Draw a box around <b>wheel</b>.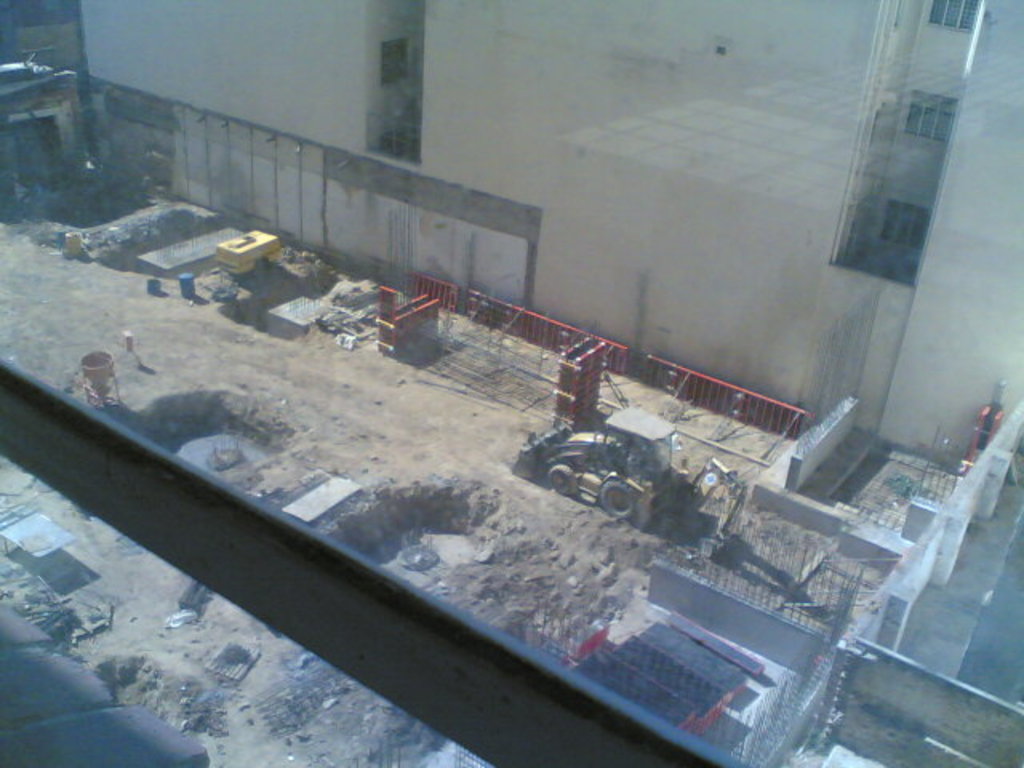
select_region(597, 474, 635, 517).
